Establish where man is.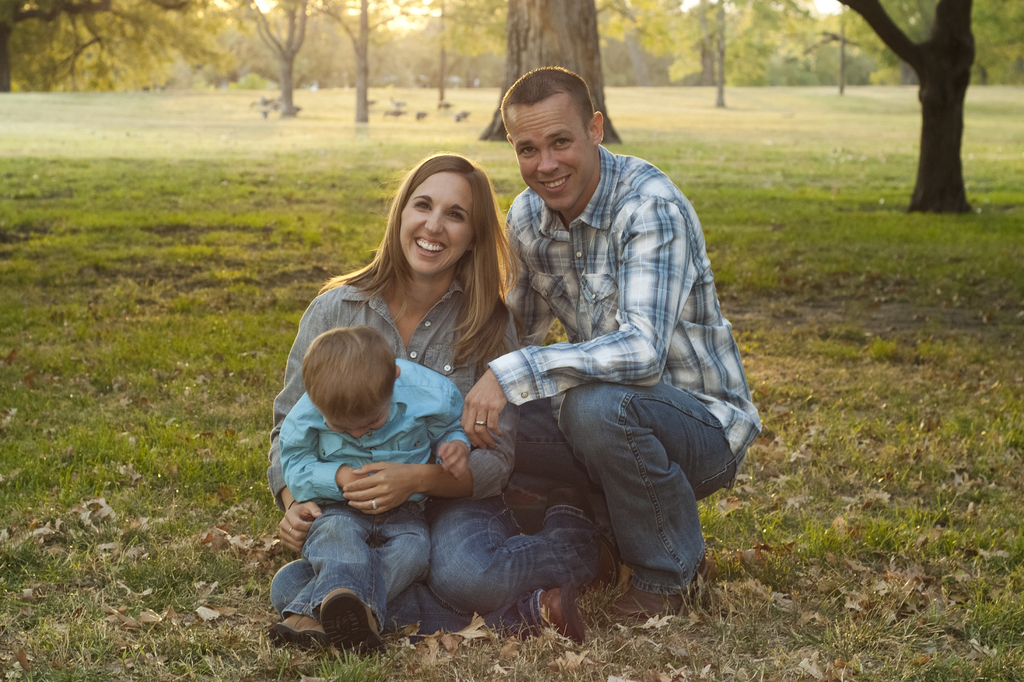
Established at bbox=[458, 61, 748, 656].
